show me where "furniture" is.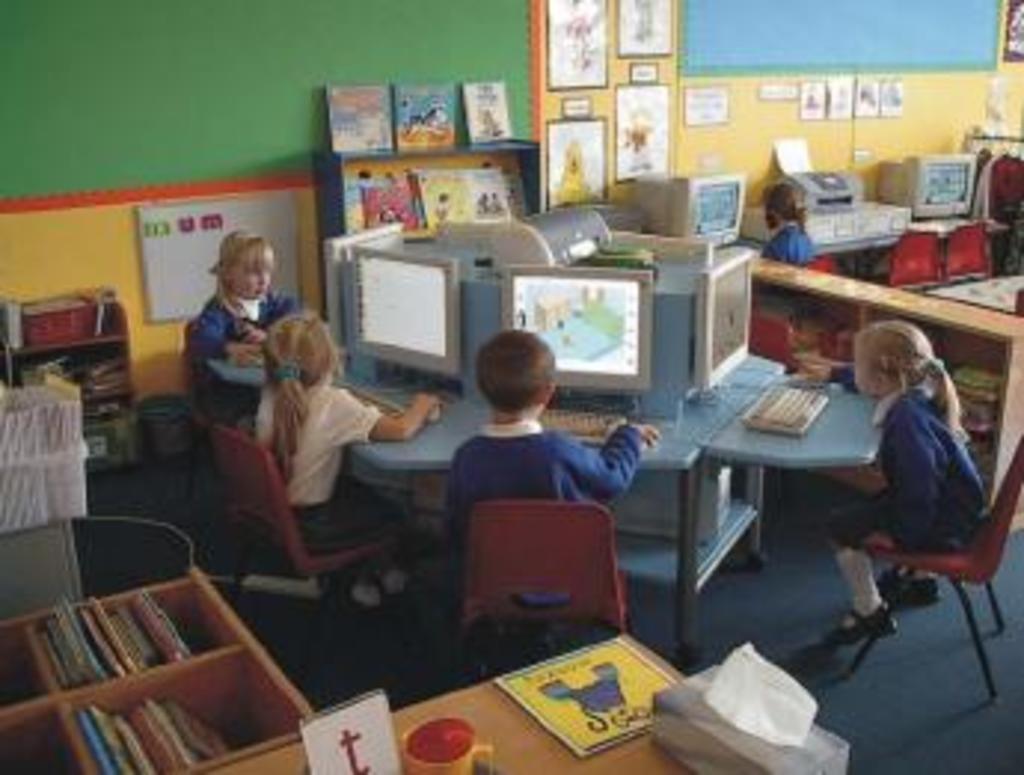
"furniture" is at [left=187, top=315, right=252, bottom=484].
